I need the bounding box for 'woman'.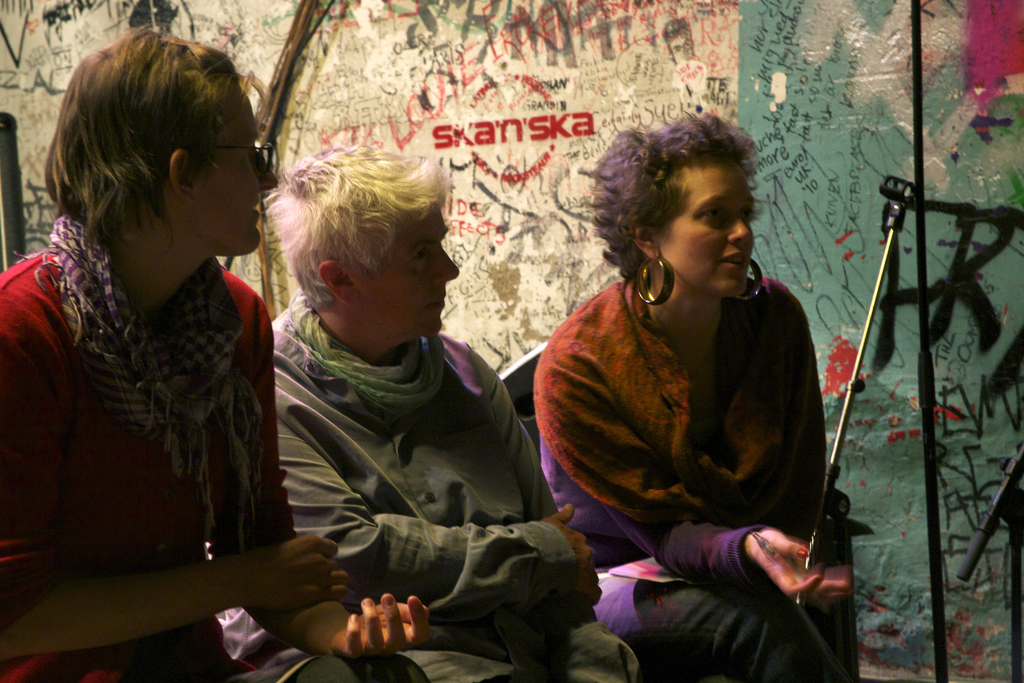
Here it is: [0,31,436,682].
